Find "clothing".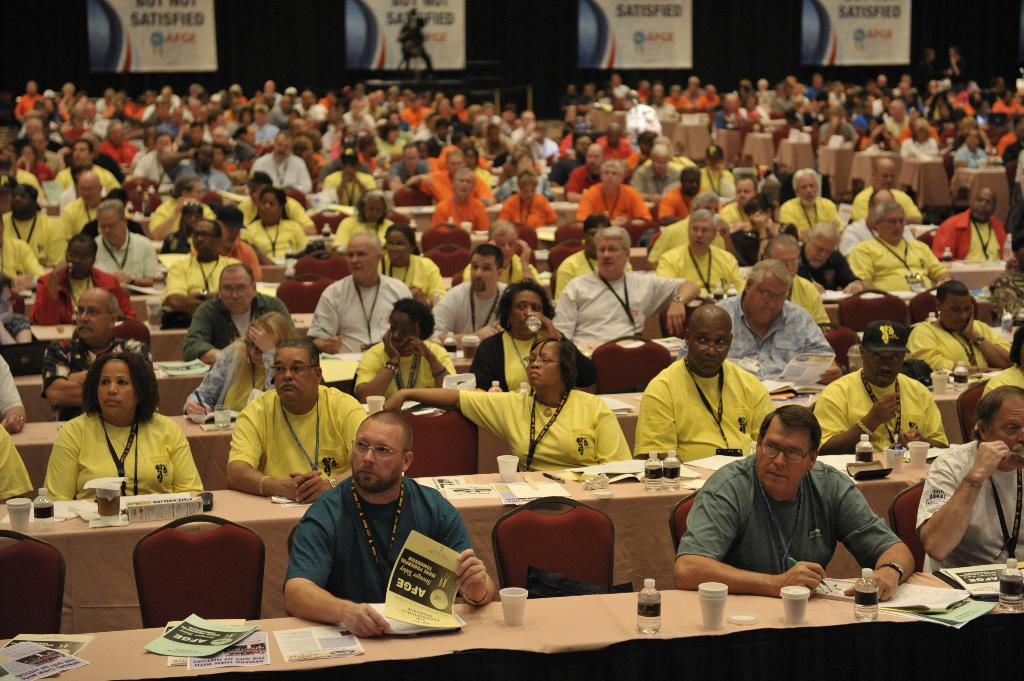
l=0, t=236, r=45, b=283.
